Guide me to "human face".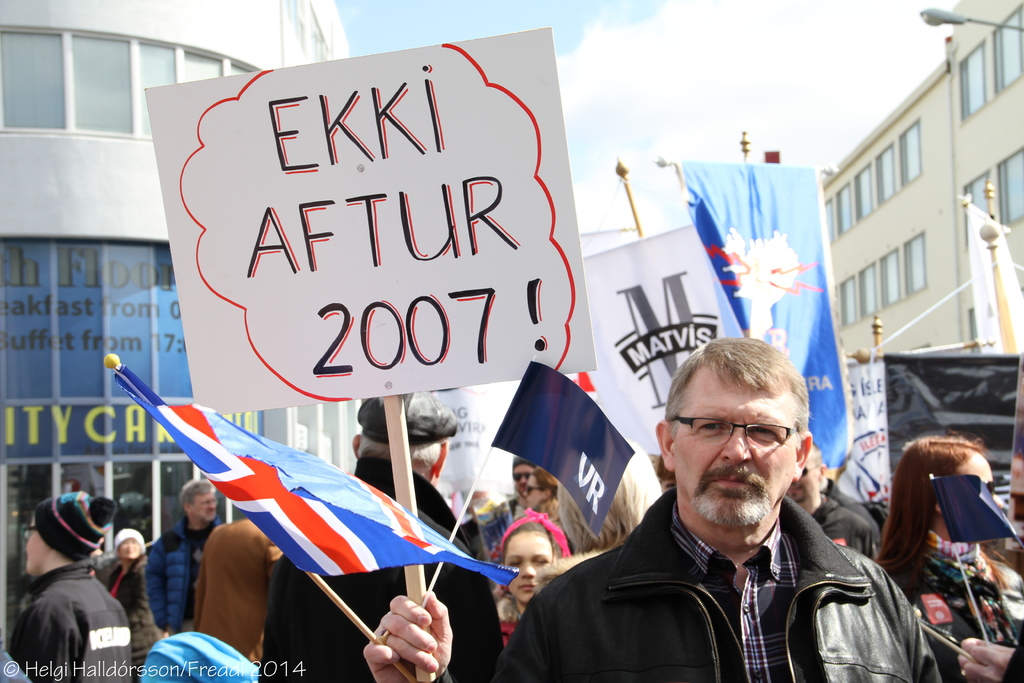
Guidance: [left=964, top=458, right=996, bottom=490].
